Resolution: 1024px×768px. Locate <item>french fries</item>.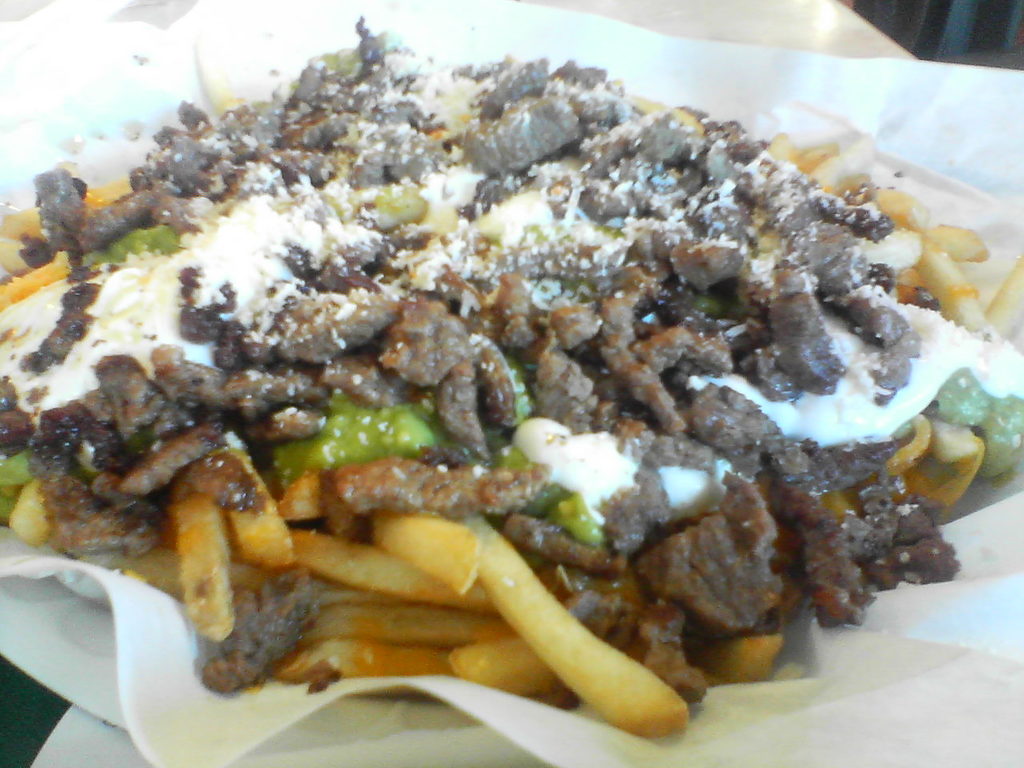
[4,210,50,246].
